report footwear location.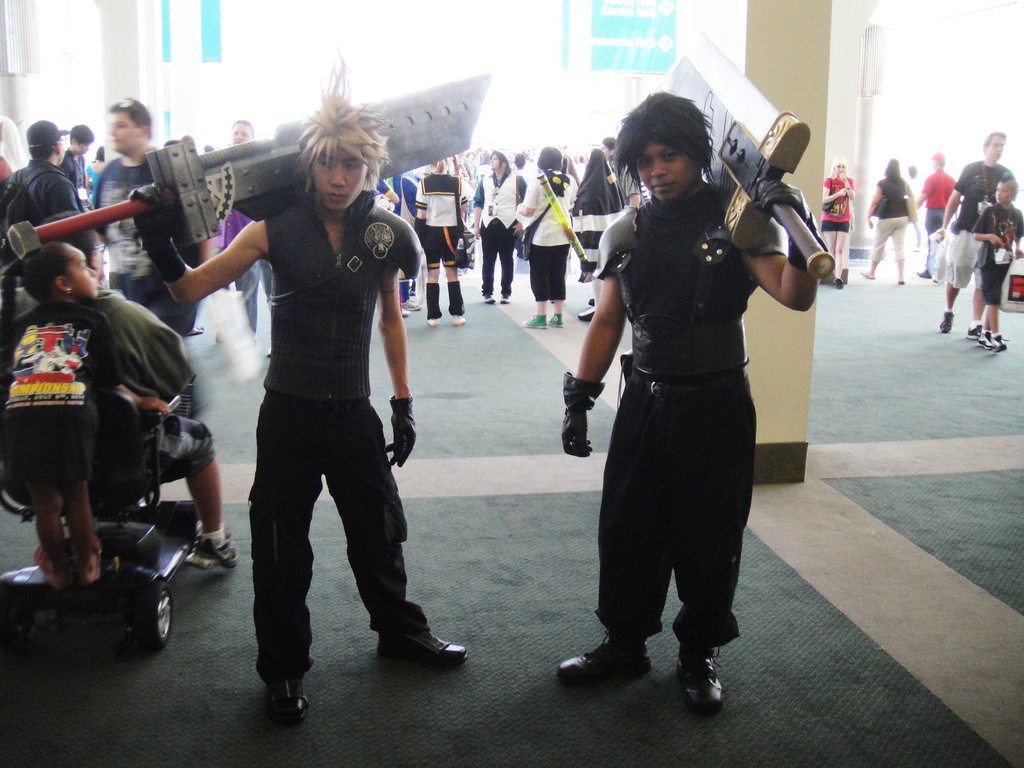
Report: (939,315,957,335).
